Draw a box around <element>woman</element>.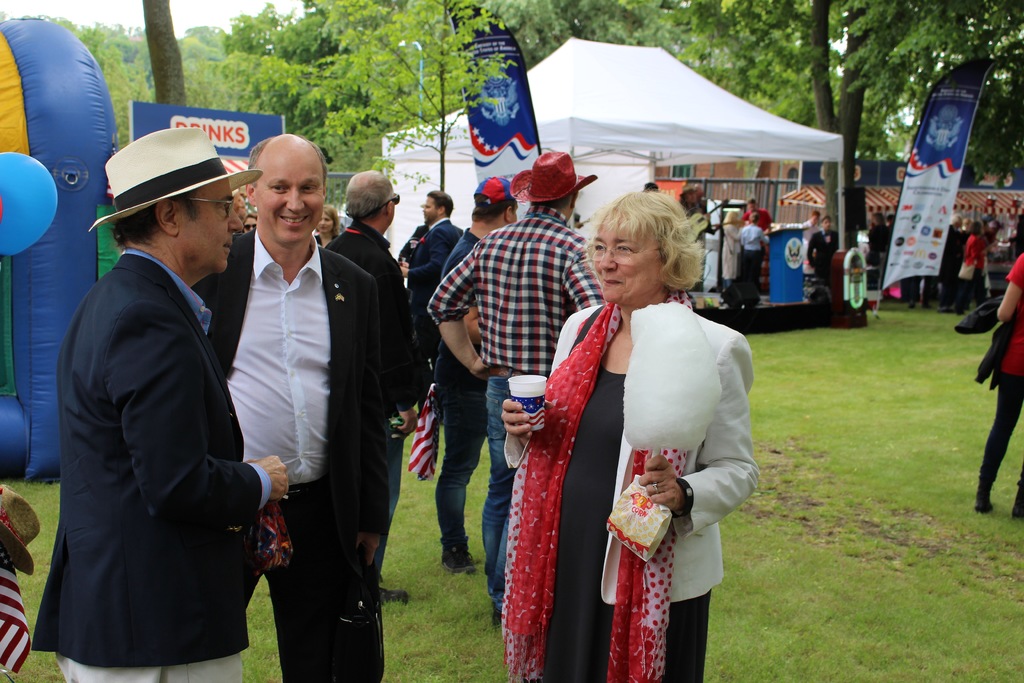
963 220 992 311.
